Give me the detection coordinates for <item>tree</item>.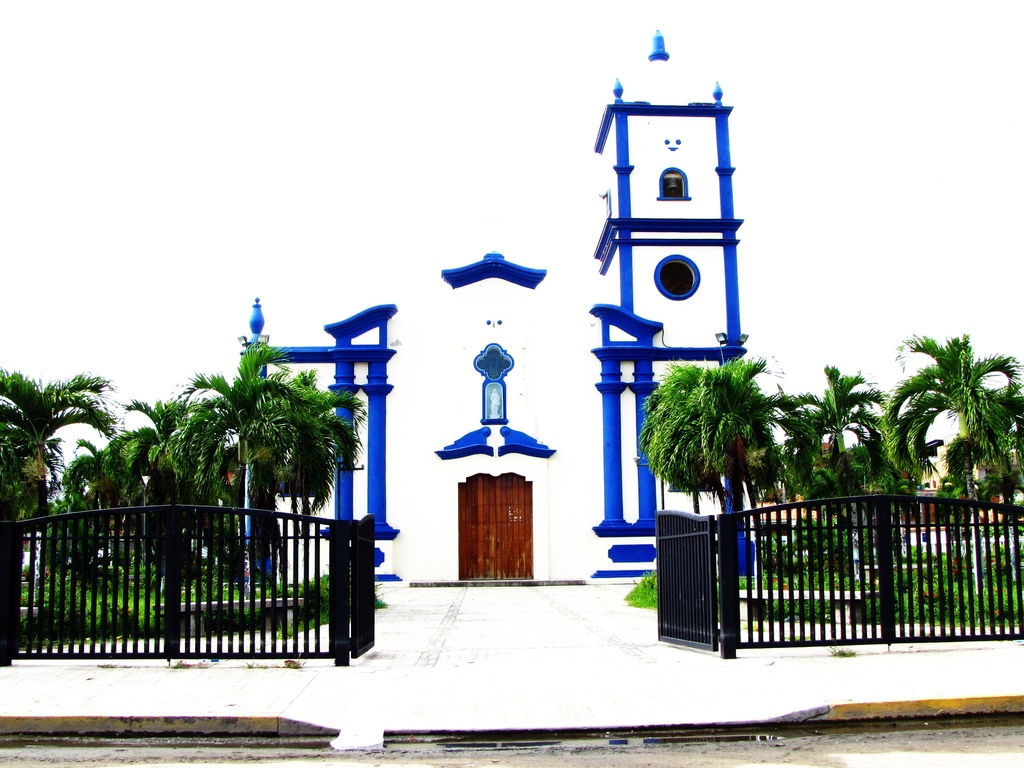
(780,362,874,504).
